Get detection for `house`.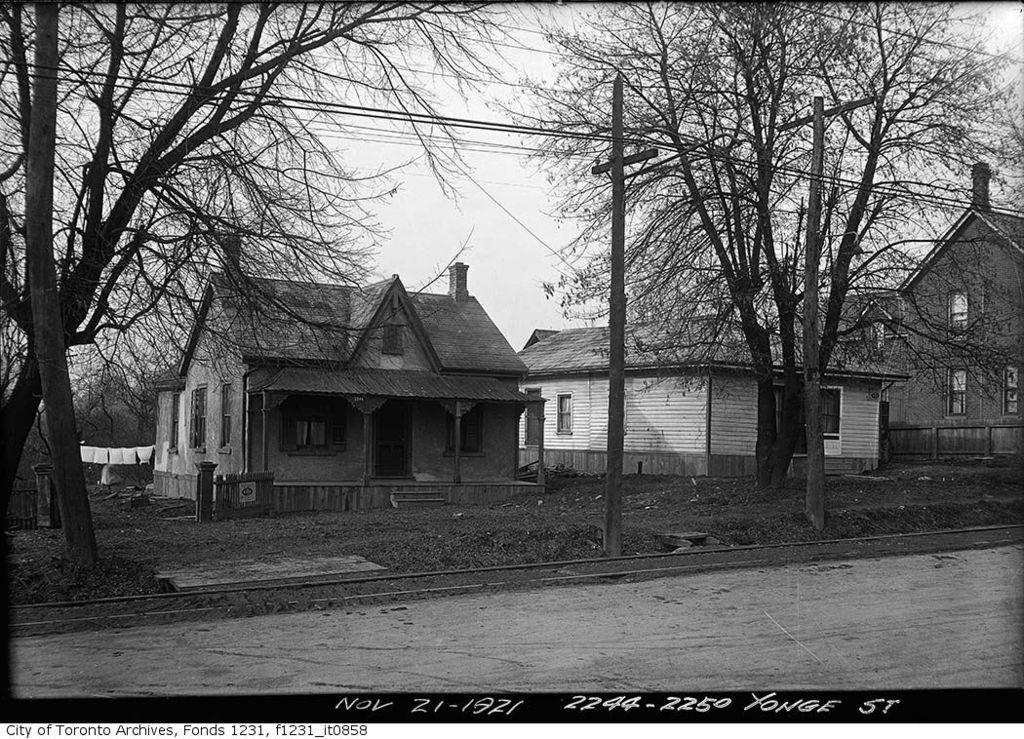
Detection: 820, 163, 1023, 469.
